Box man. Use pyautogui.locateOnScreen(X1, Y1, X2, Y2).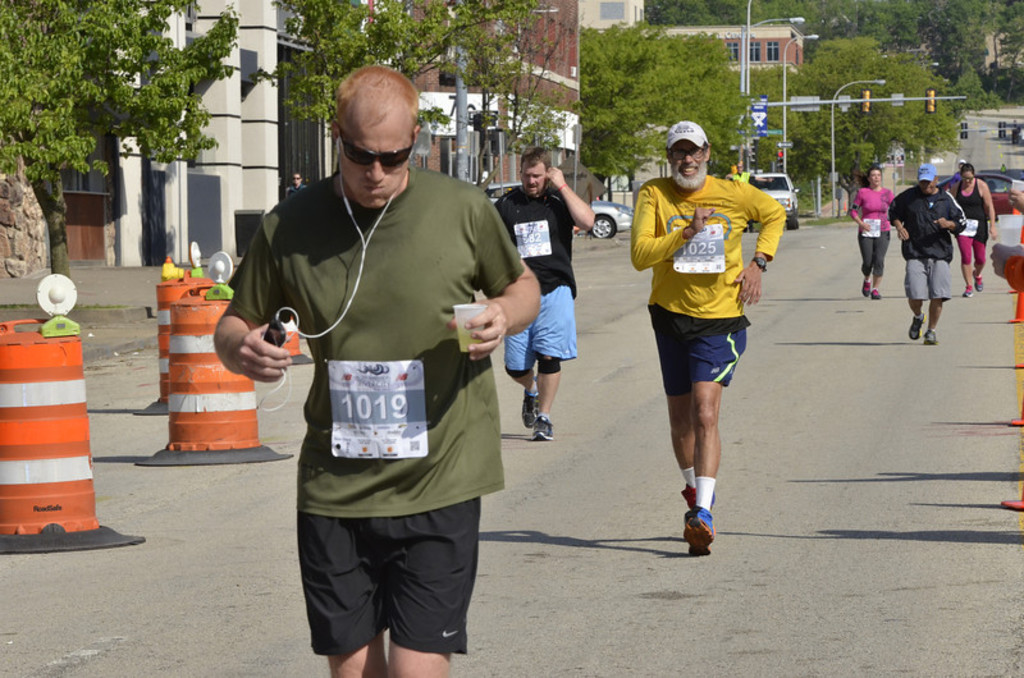
pyautogui.locateOnScreen(253, 70, 525, 668).
